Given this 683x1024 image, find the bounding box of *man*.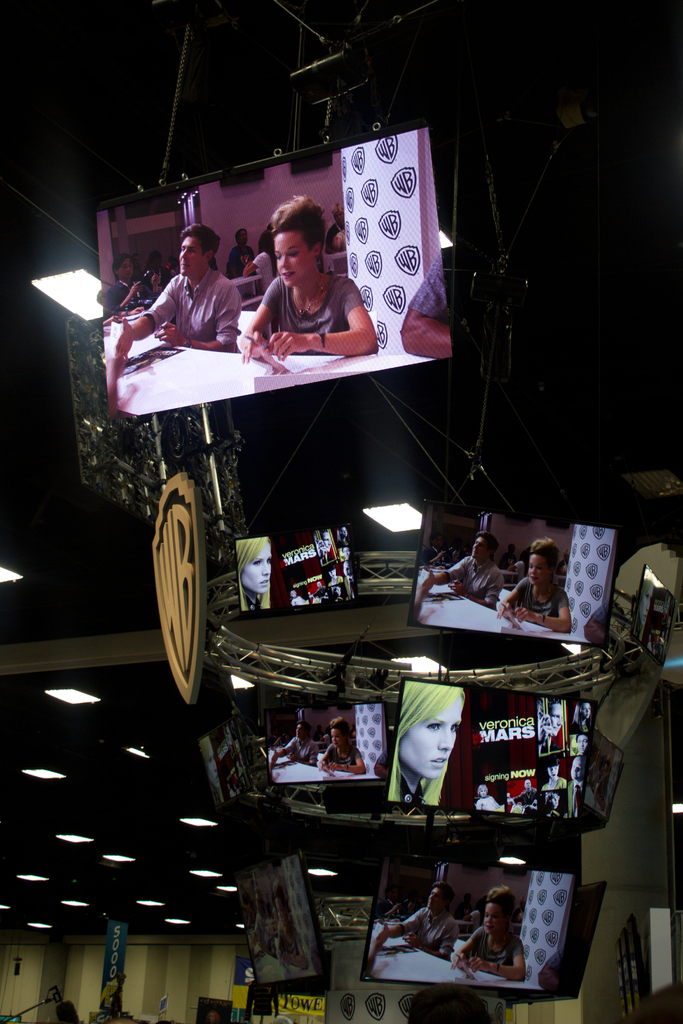
(left=311, top=579, right=327, bottom=595).
